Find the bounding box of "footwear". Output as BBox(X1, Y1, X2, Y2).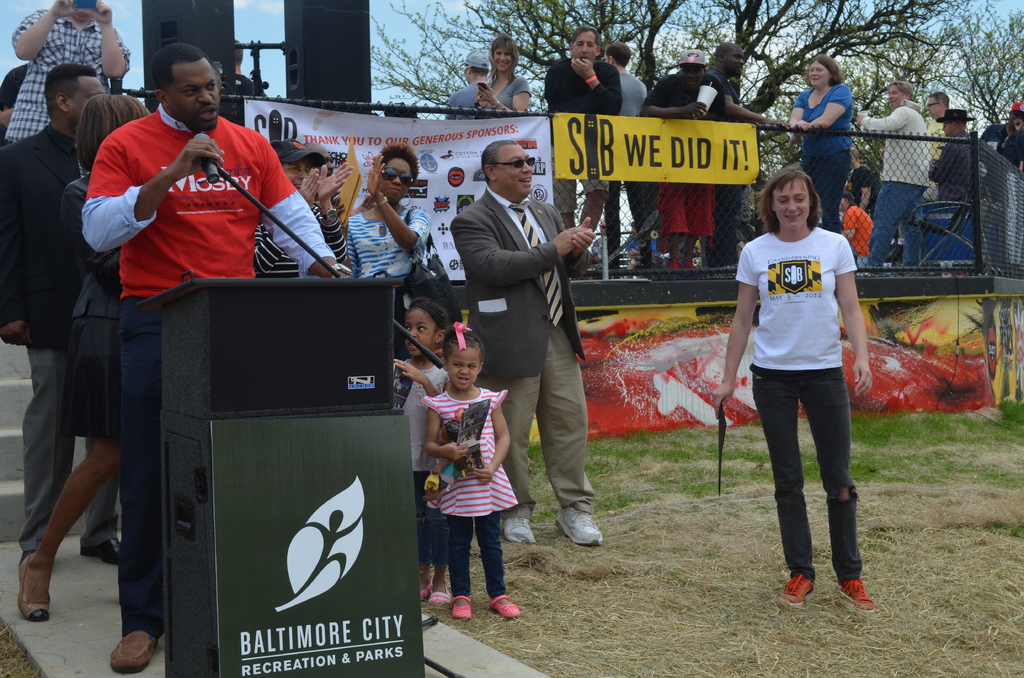
BBox(487, 590, 522, 617).
